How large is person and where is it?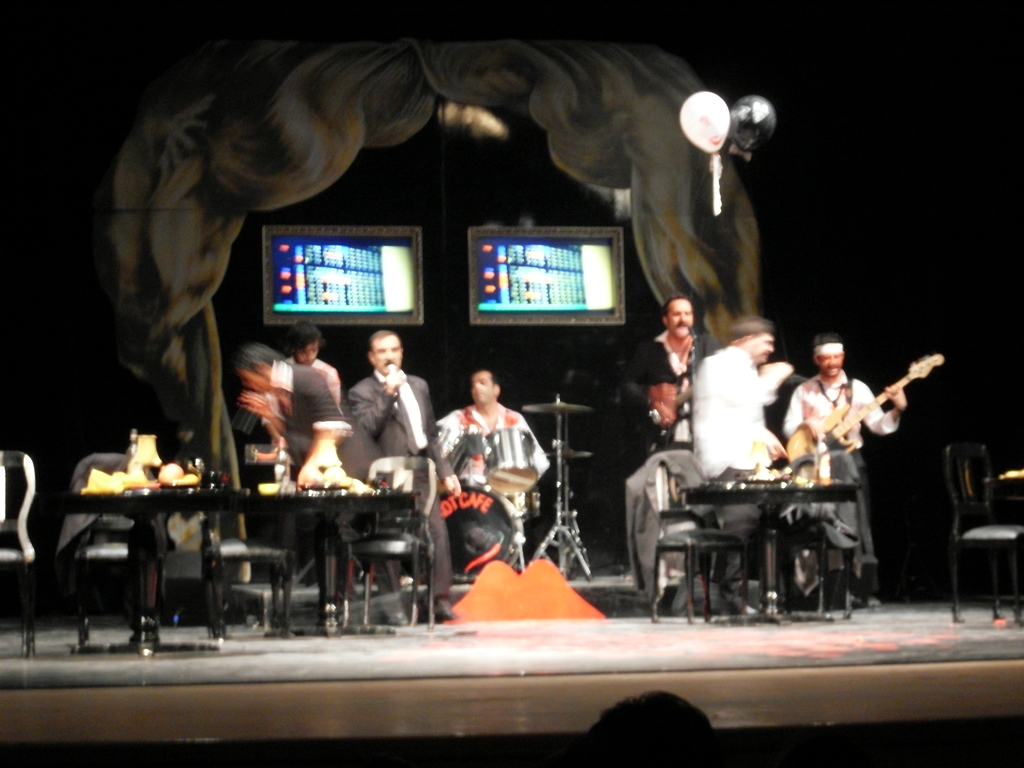
Bounding box: {"left": 349, "top": 328, "right": 449, "bottom": 618}.
